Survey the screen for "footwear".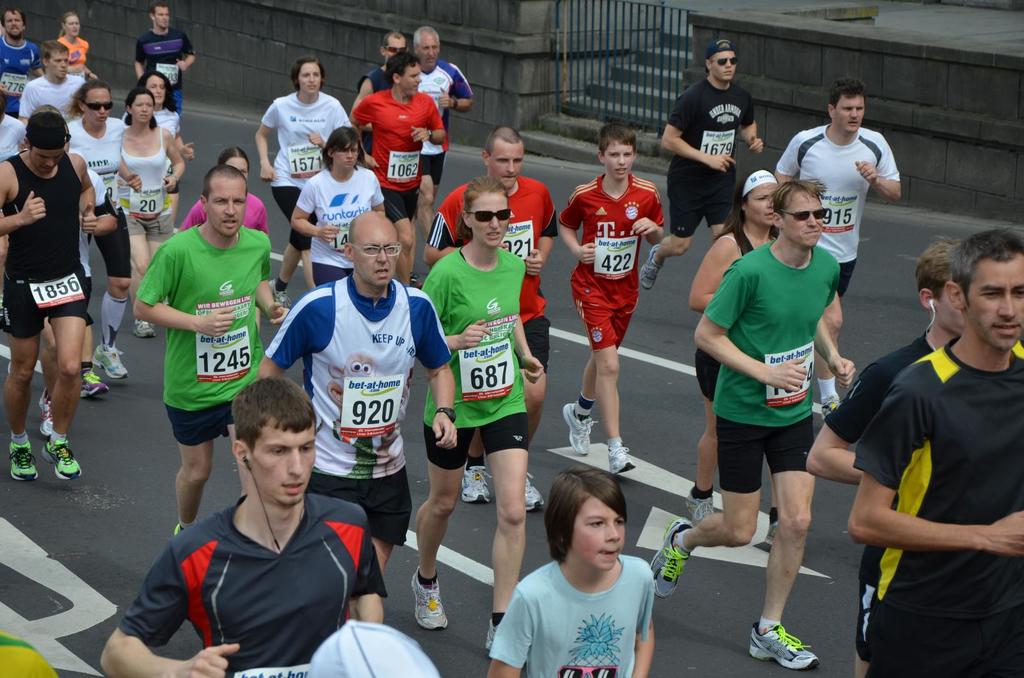
Survey found: (521,468,547,509).
